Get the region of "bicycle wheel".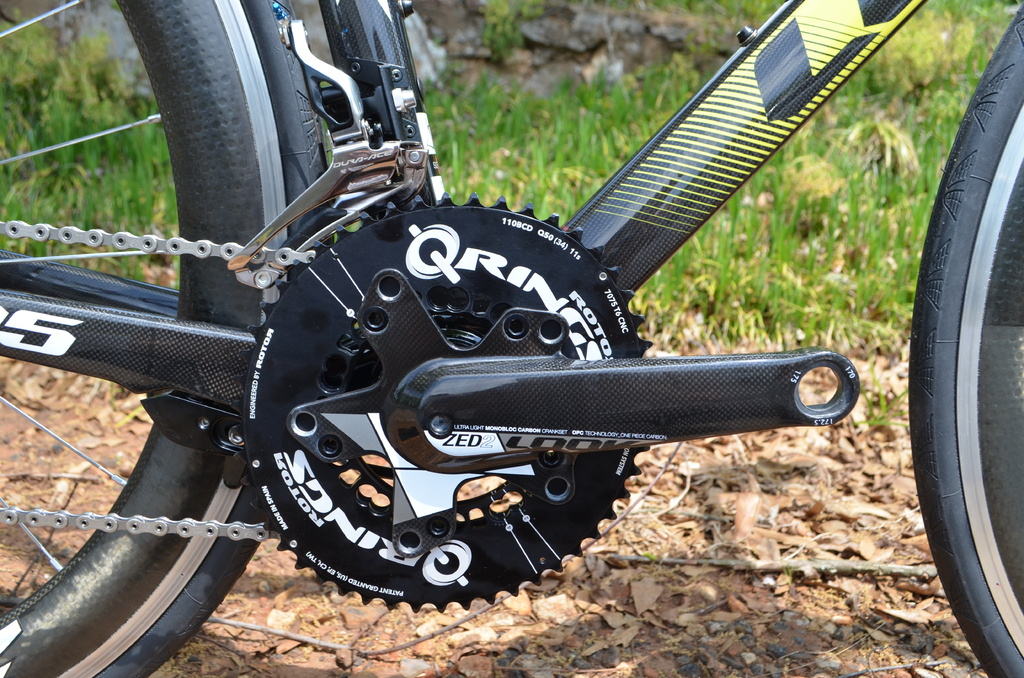
[874,11,1023,666].
